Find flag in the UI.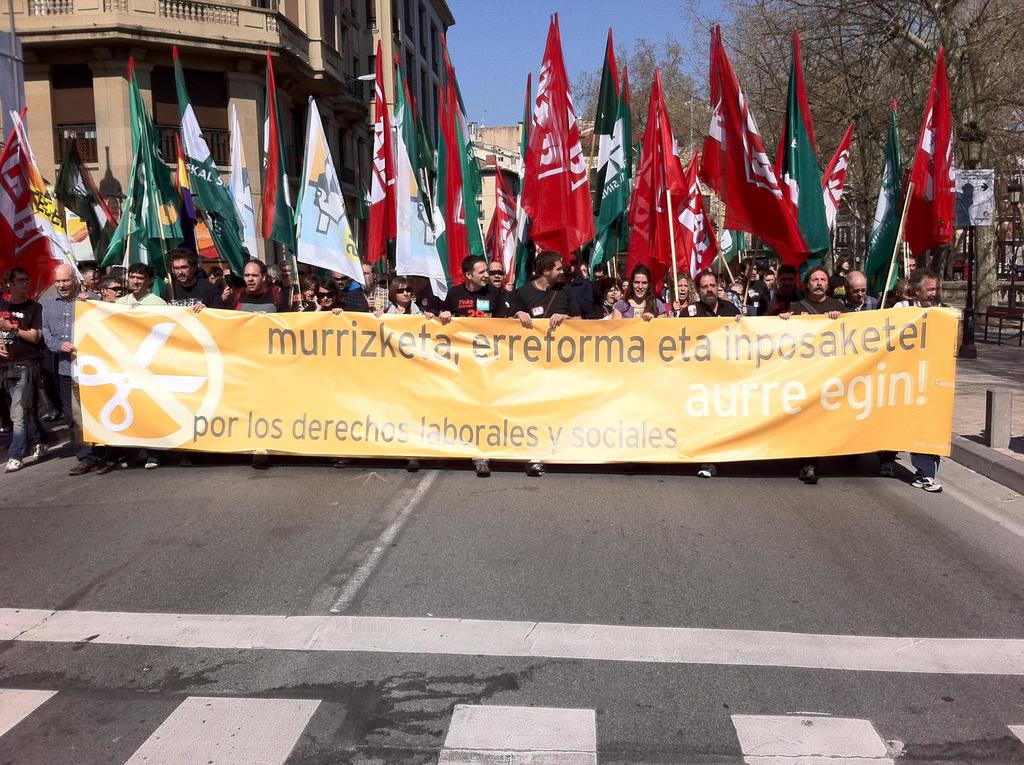
UI element at {"x1": 172, "y1": 131, "x2": 218, "y2": 261}.
